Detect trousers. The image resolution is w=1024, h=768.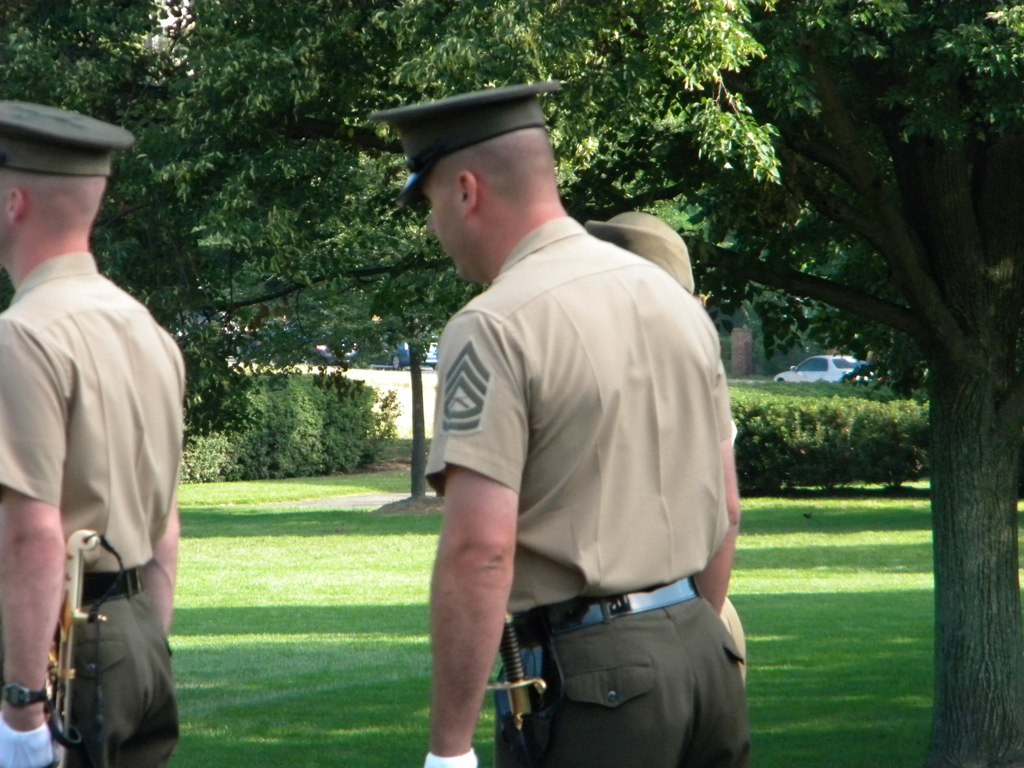
detection(493, 595, 746, 765).
